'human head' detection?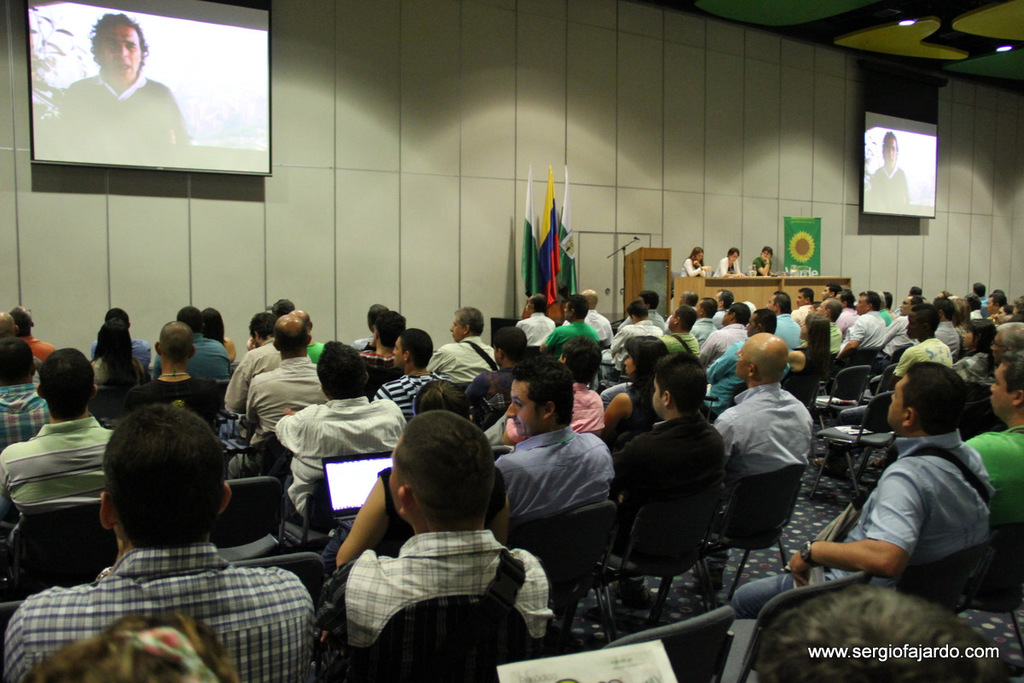
(0, 306, 22, 337)
